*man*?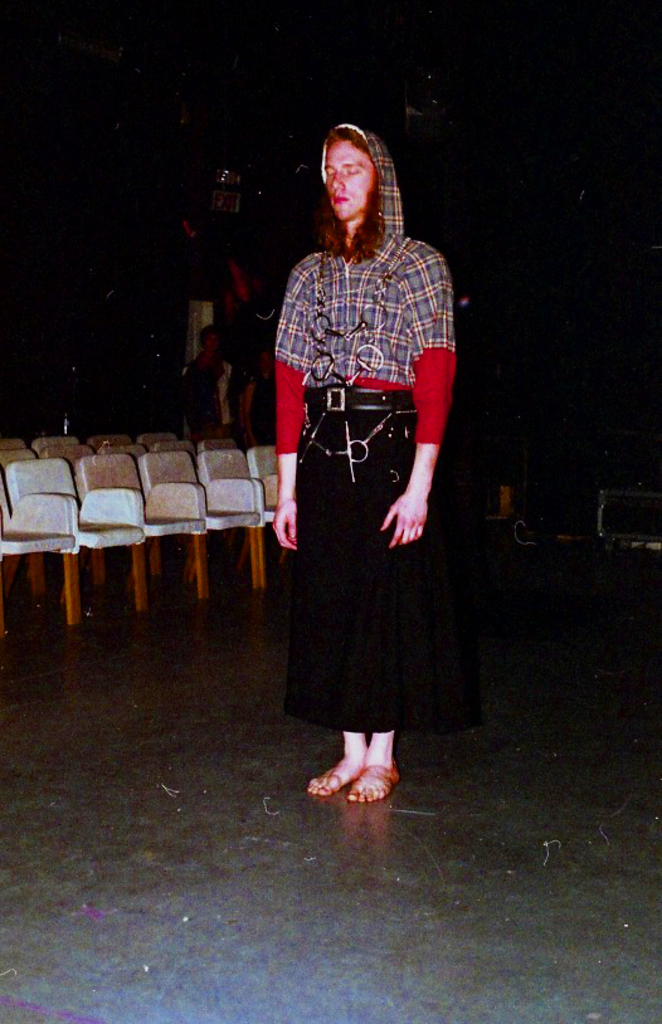
[left=255, top=148, right=471, bottom=840]
